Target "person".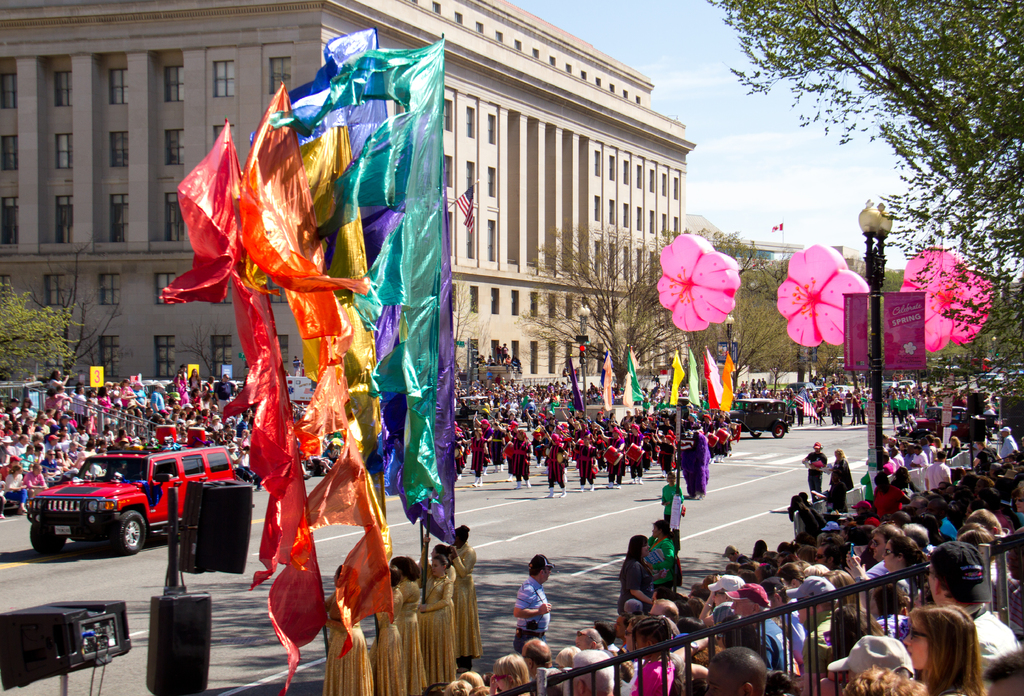
Target region: bbox(975, 442, 1003, 470).
